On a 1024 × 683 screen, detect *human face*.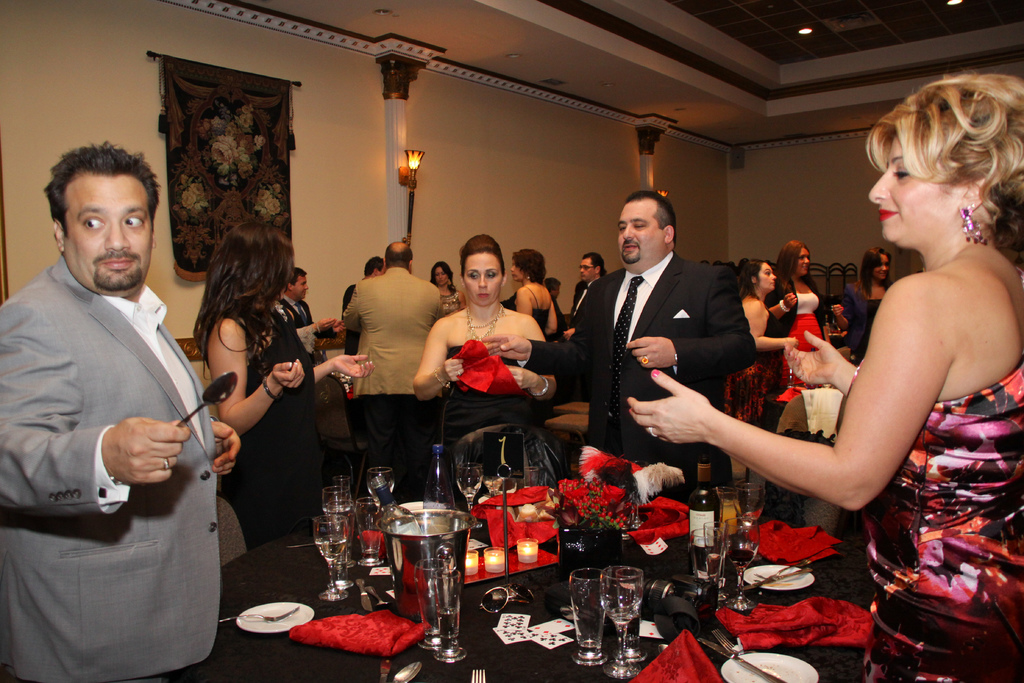
<region>511, 259, 525, 281</region>.
